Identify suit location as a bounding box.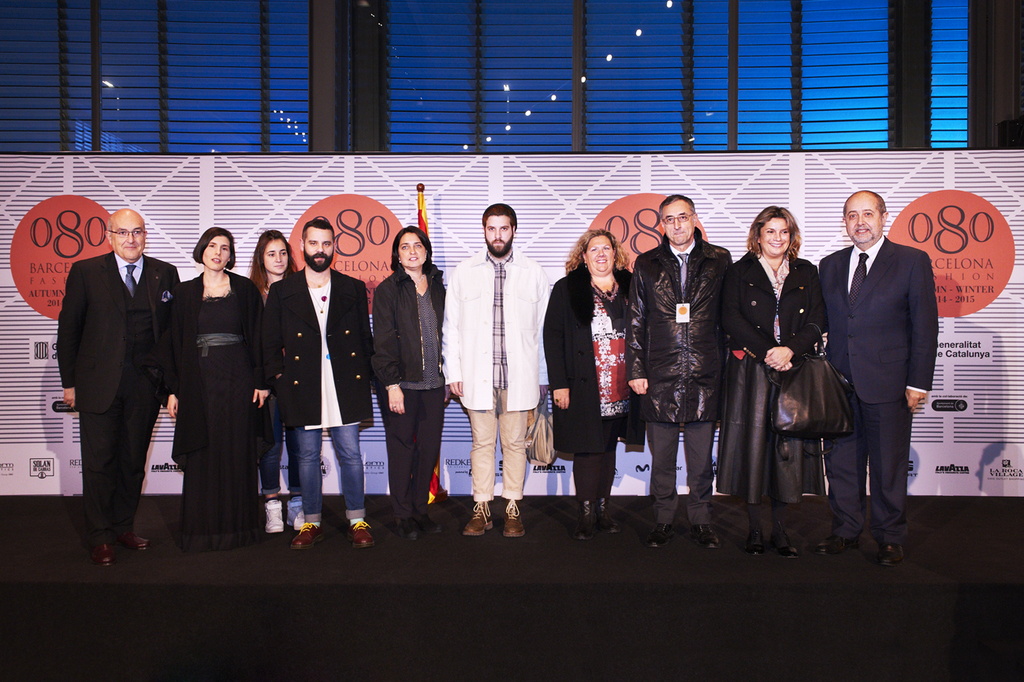
49, 196, 173, 550.
